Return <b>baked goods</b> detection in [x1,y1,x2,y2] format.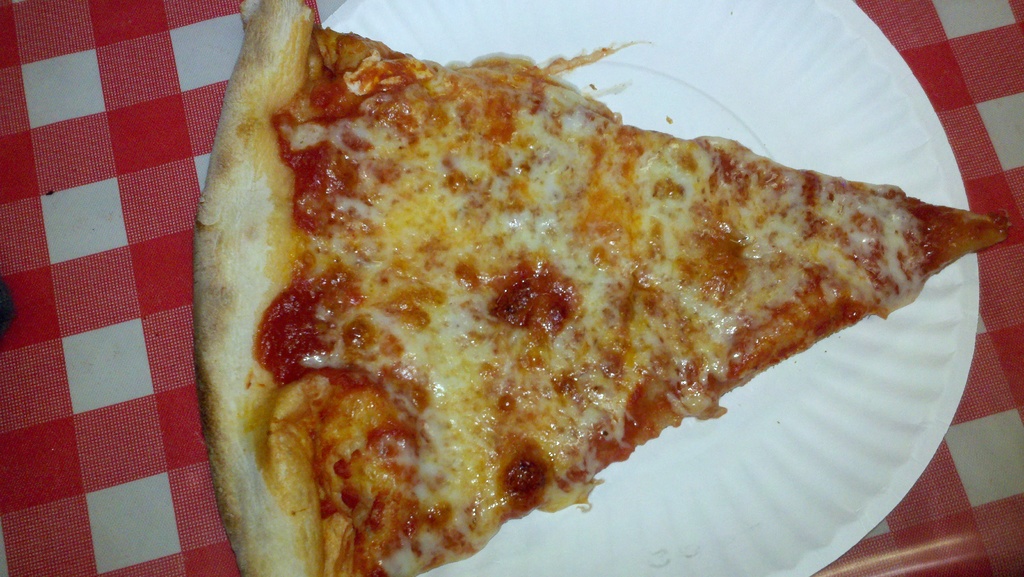
[190,0,1011,576].
